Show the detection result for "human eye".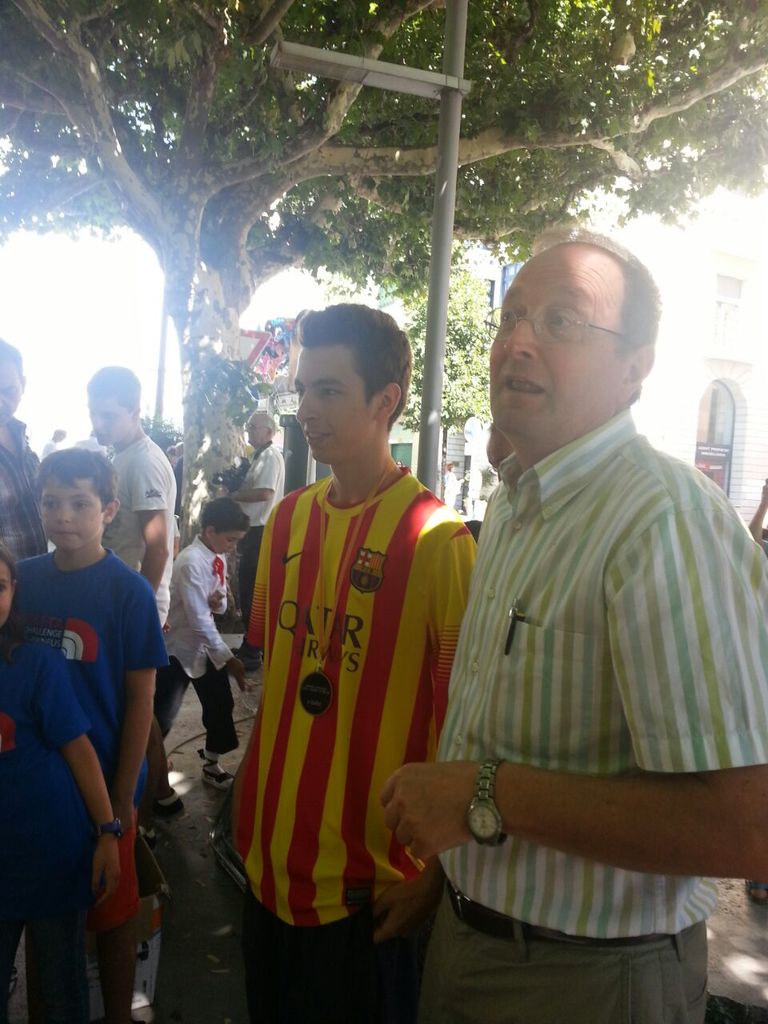
{"left": 294, "top": 382, "right": 304, "bottom": 398}.
